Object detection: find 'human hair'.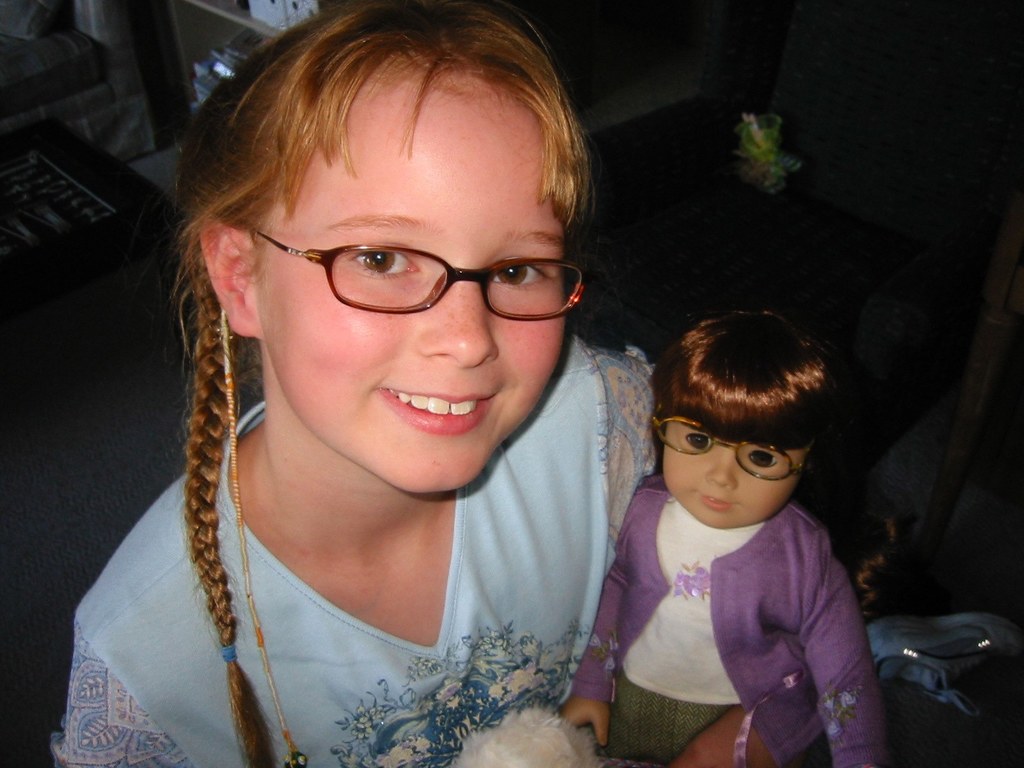
box(649, 301, 835, 472).
